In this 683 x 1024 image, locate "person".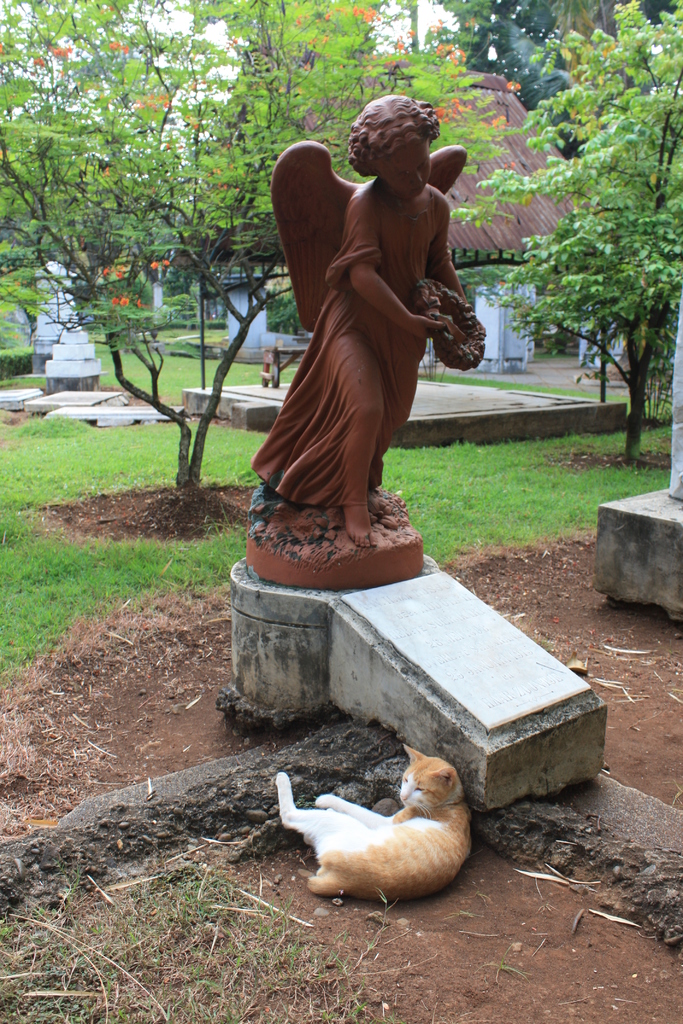
Bounding box: bbox=(251, 102, 482, 591).
